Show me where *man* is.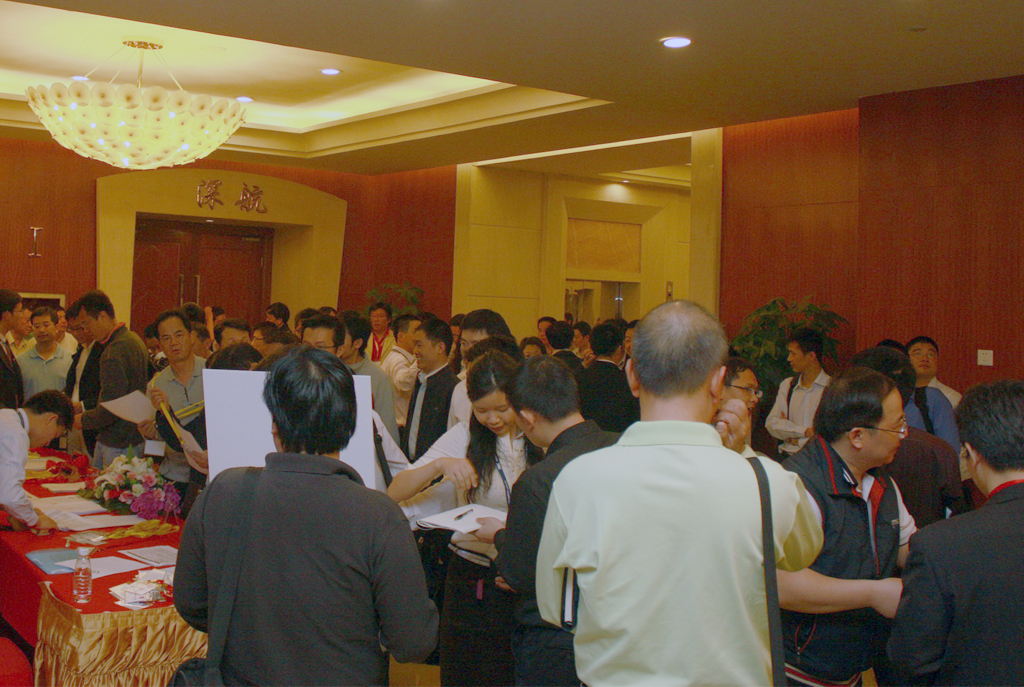
*man* is at <bbox>763, 332, 833, 462</bbox>.
